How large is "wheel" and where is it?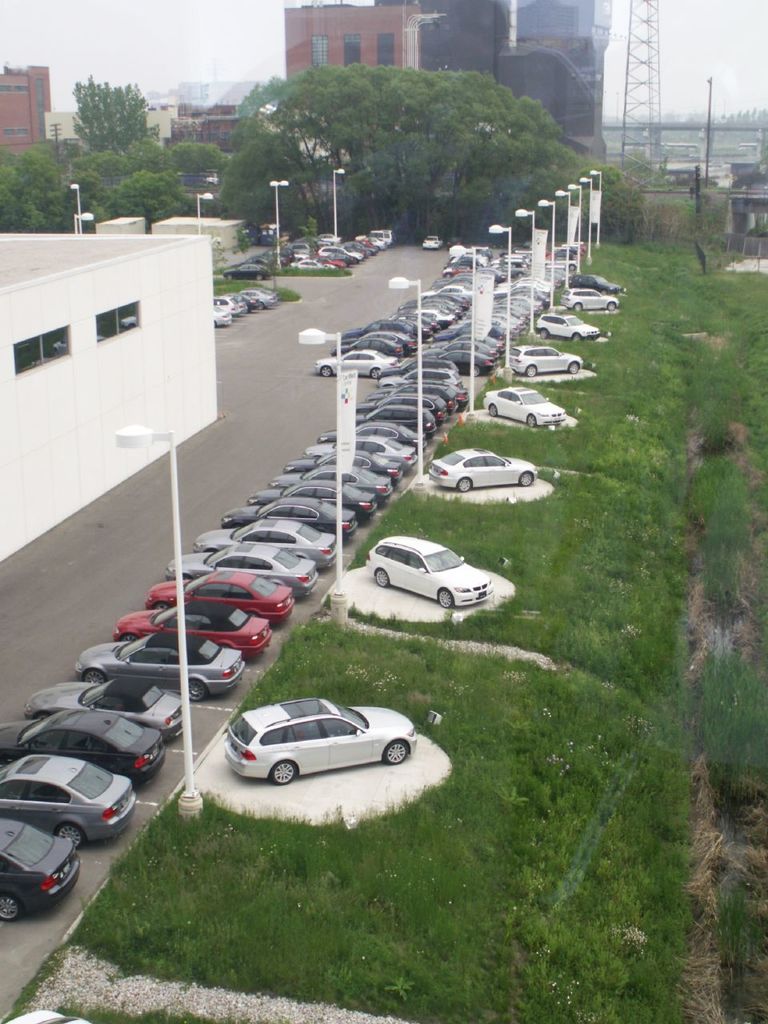
Bounding box: bbox(190, 681, 206, 702).
